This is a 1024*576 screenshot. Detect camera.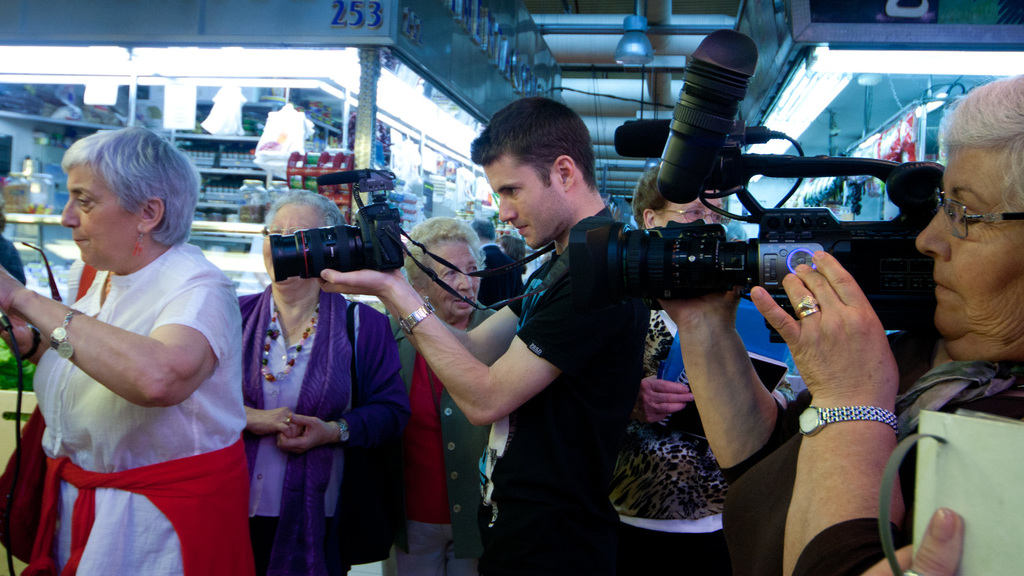
(x1=570, y1=29, x2=943, y2=332).
